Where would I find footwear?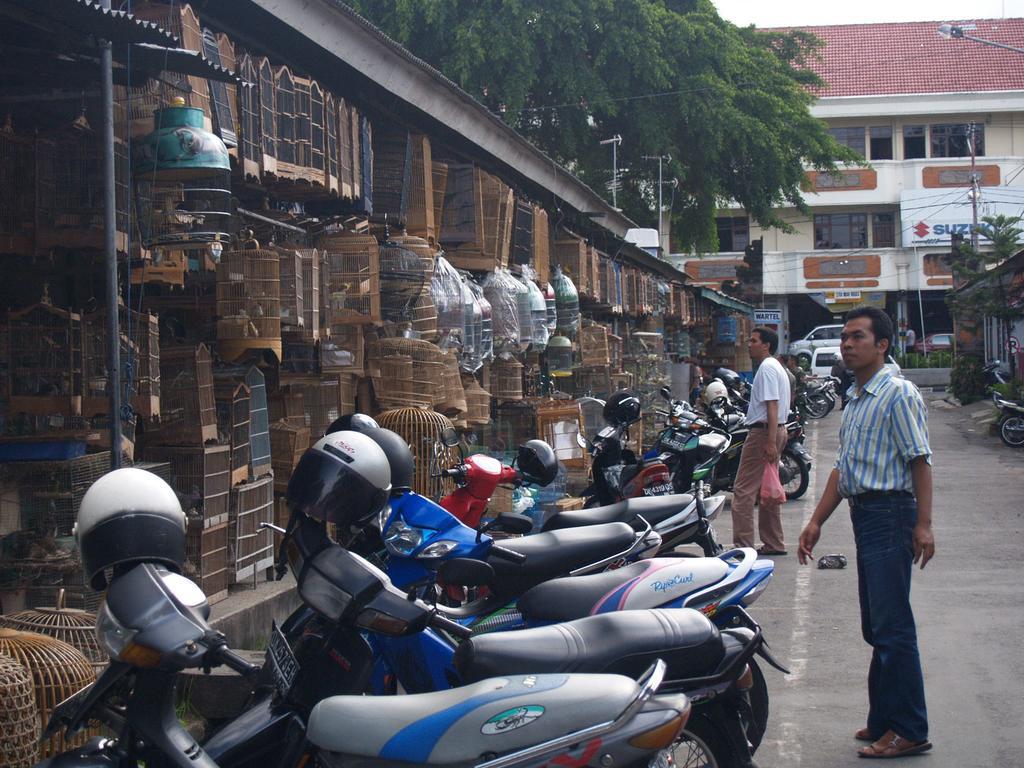
At [757,547,789,558].
